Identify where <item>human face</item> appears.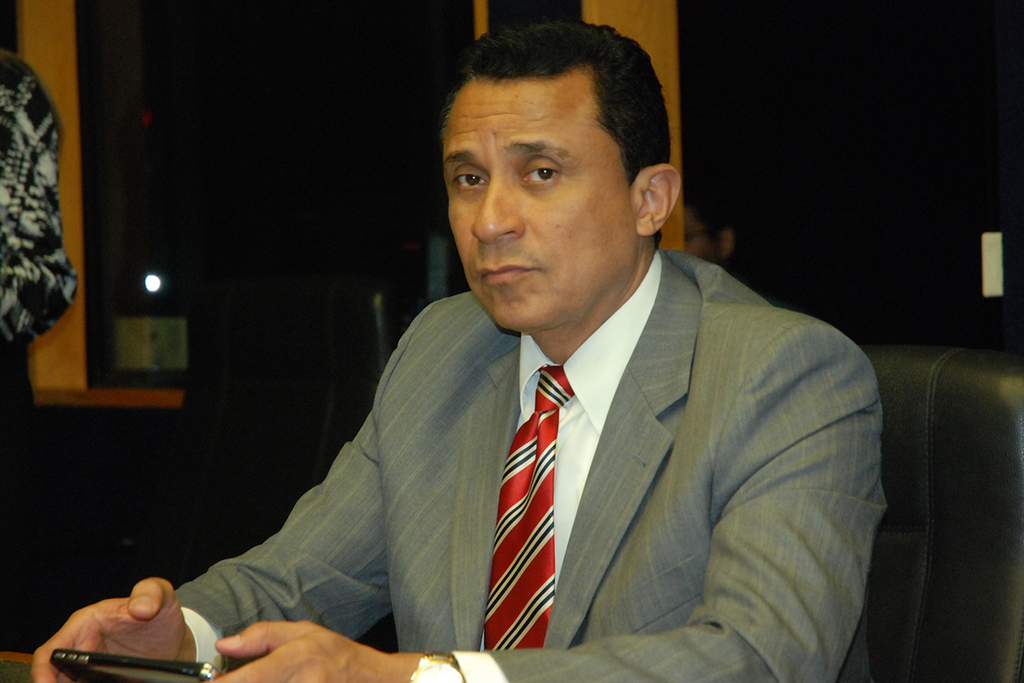
Appears at crop(447, 67, 634, 334).
